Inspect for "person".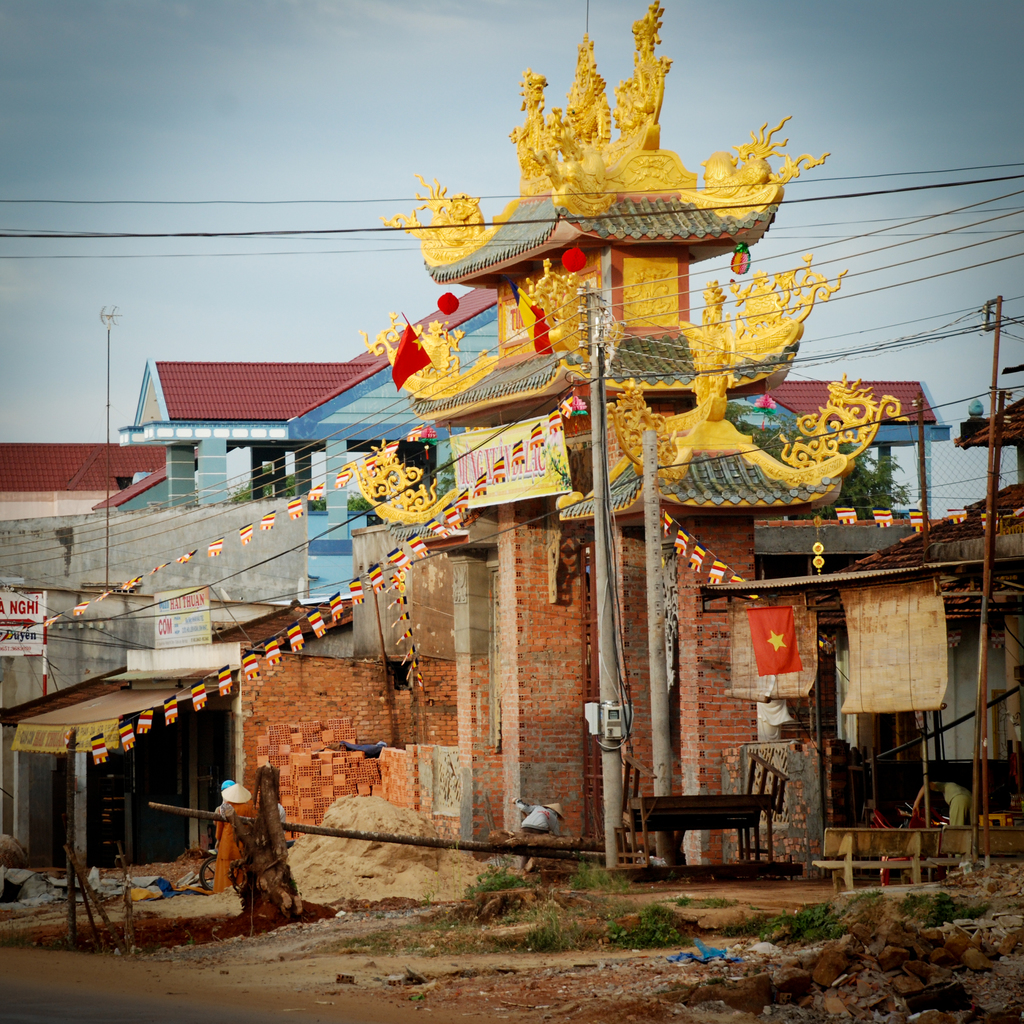
Inspection: Rect(204, 778, 281, 916).
